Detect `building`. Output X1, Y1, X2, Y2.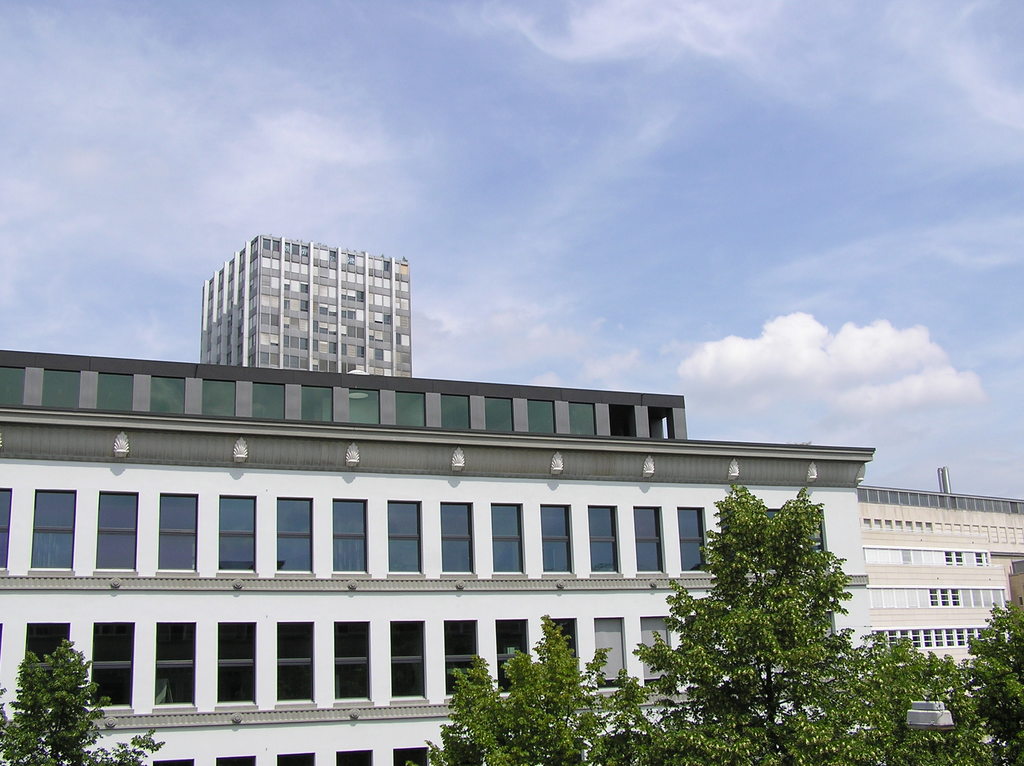
195, 227, 413, 375.
